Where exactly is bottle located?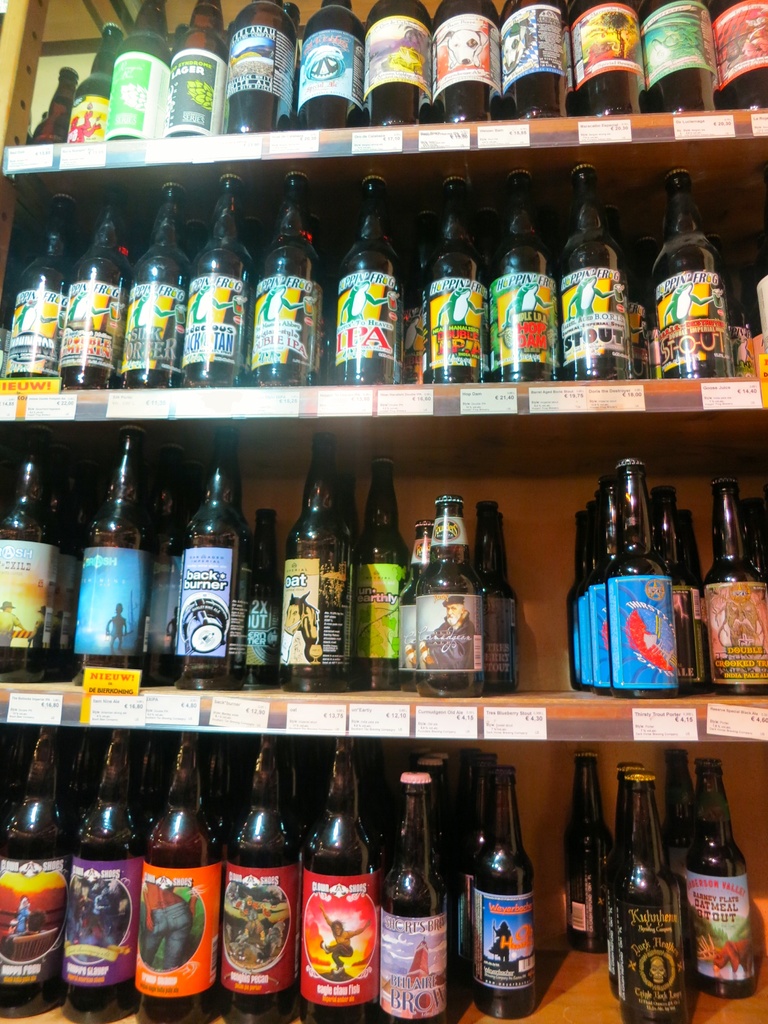
Its bounding box is box(492, 164, 561, 385).
